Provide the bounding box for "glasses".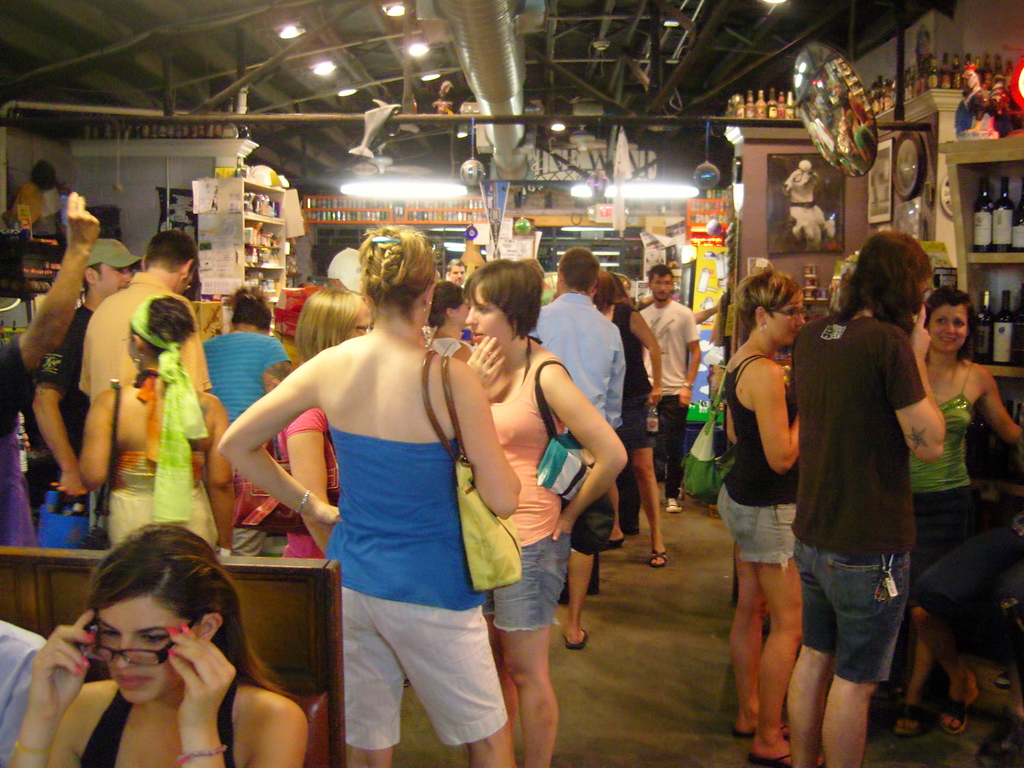
x1=764 y1=302 x2=811 y2=323.
